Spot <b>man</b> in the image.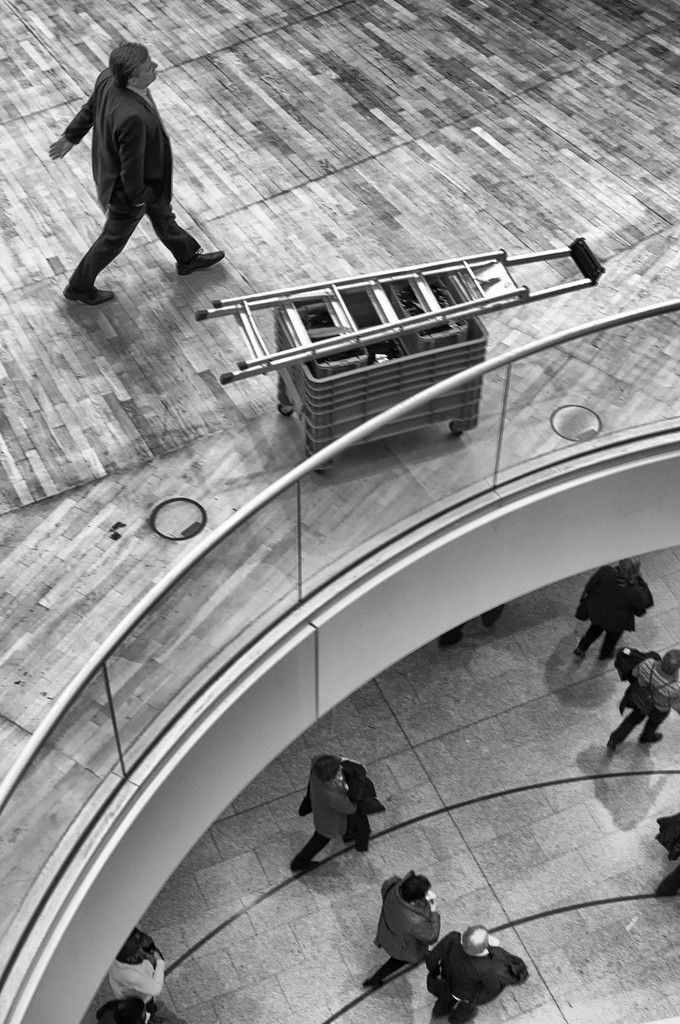
<b>man</b> found at 290,753,368,872.
